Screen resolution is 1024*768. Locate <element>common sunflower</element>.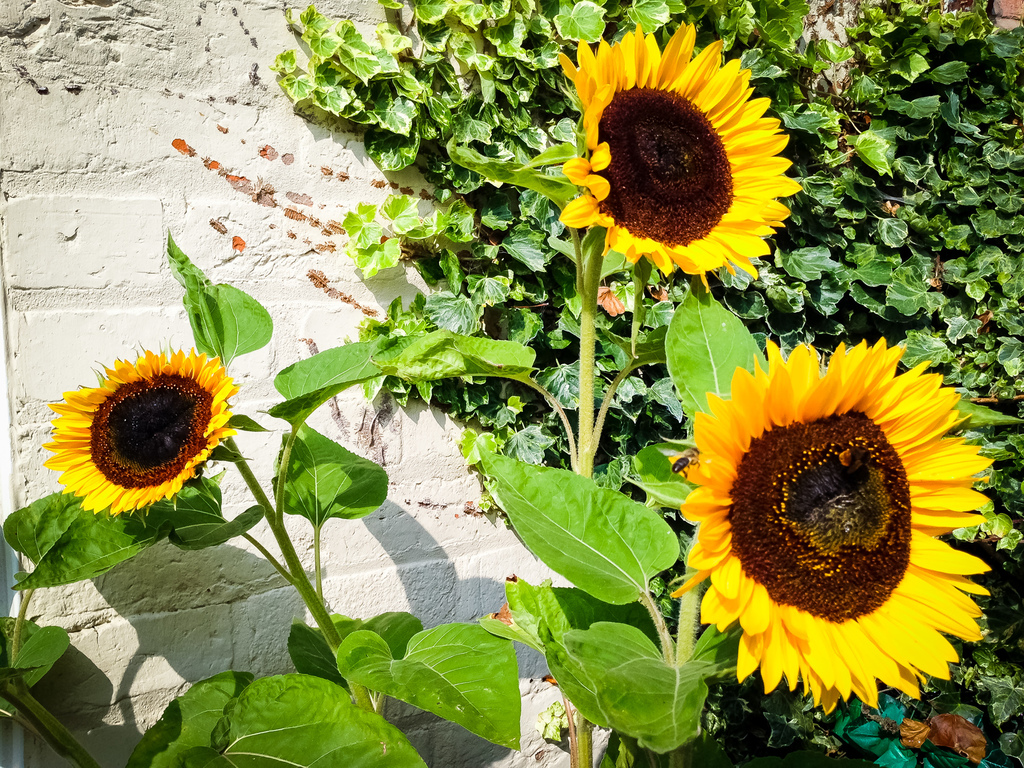
bbox=[673, 330, 993, 719].
